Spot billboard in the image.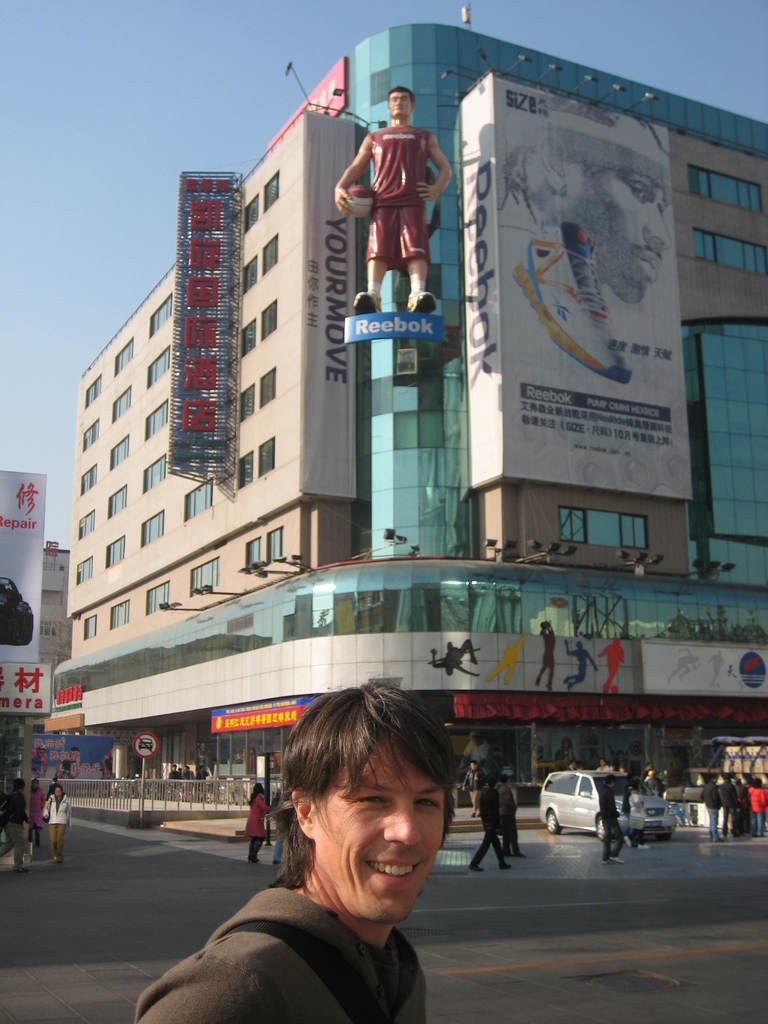
billboard found at bbox=(473, 83, 694, 493).
